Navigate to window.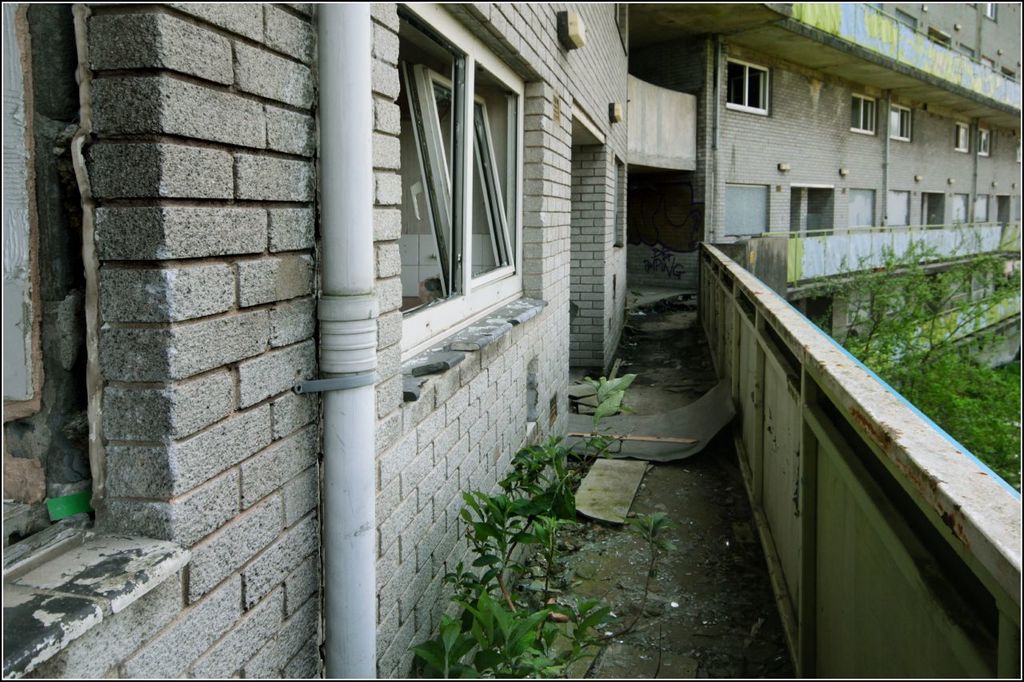
Navigation target: bbox=[886, 98, 915, 151].
